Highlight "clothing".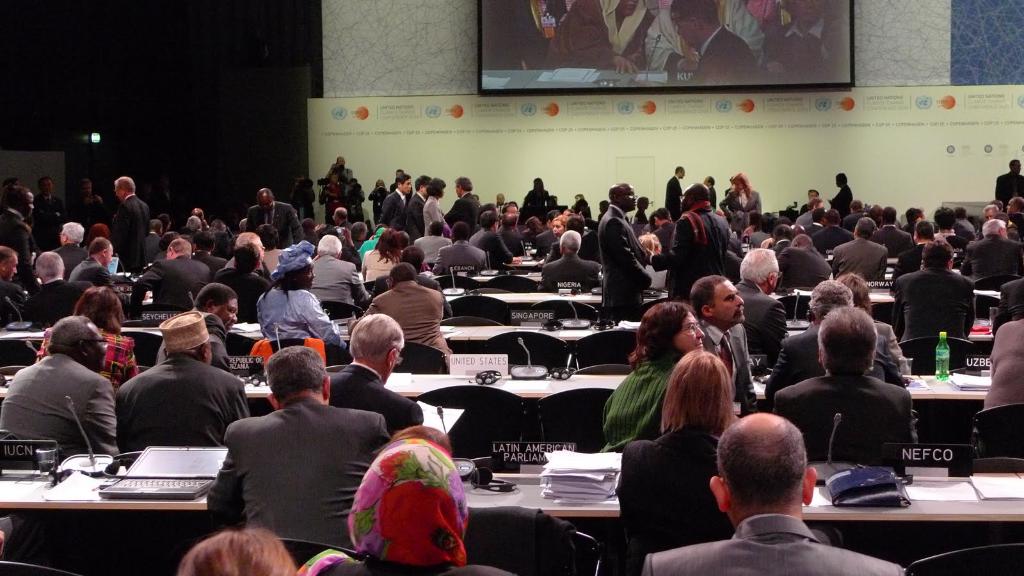
Highlighted region: 206 392 390 547.
